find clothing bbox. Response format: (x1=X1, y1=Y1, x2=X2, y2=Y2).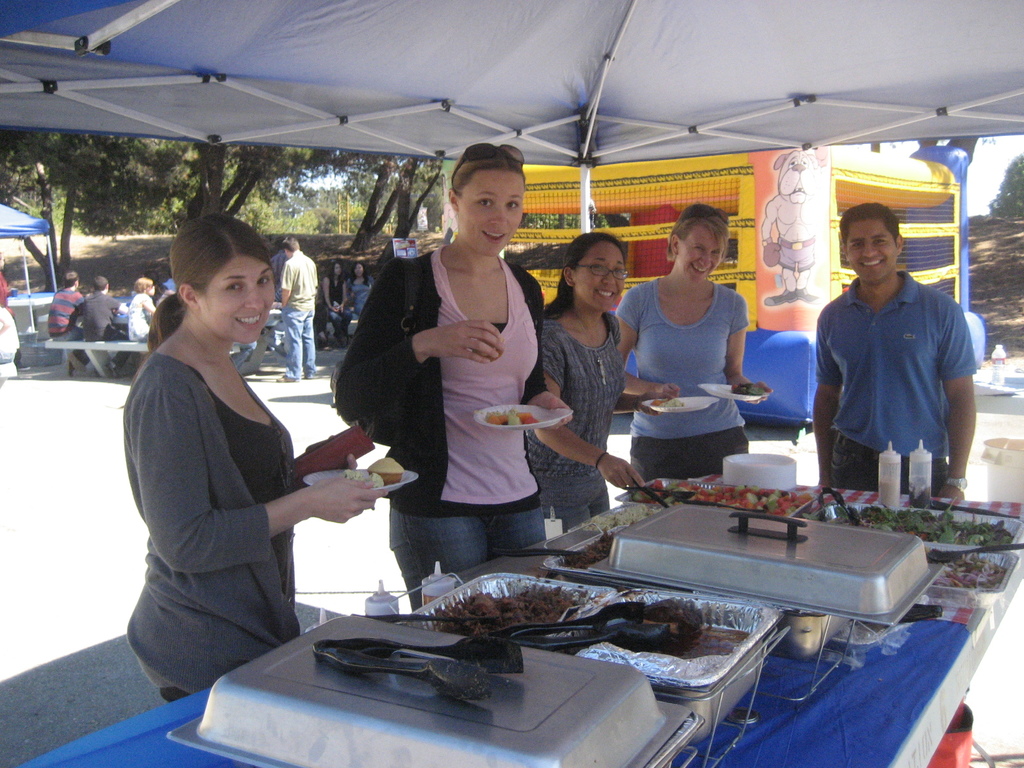
(x1=283, y1=250, x2=314, y2=378).
